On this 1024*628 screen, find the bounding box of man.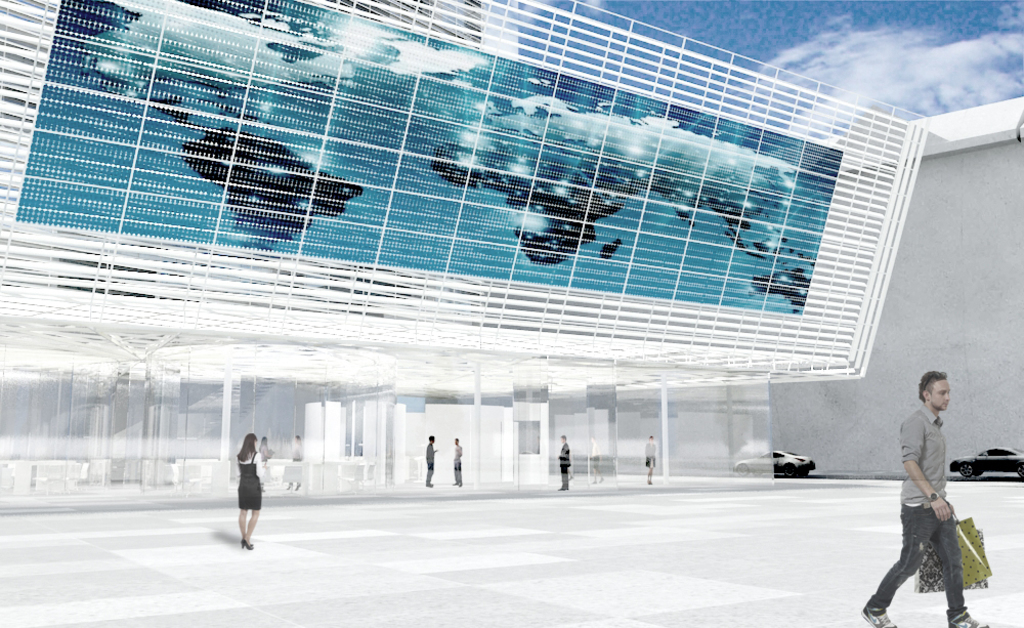
Bounding box: detection(641, 434, 657, 484).
